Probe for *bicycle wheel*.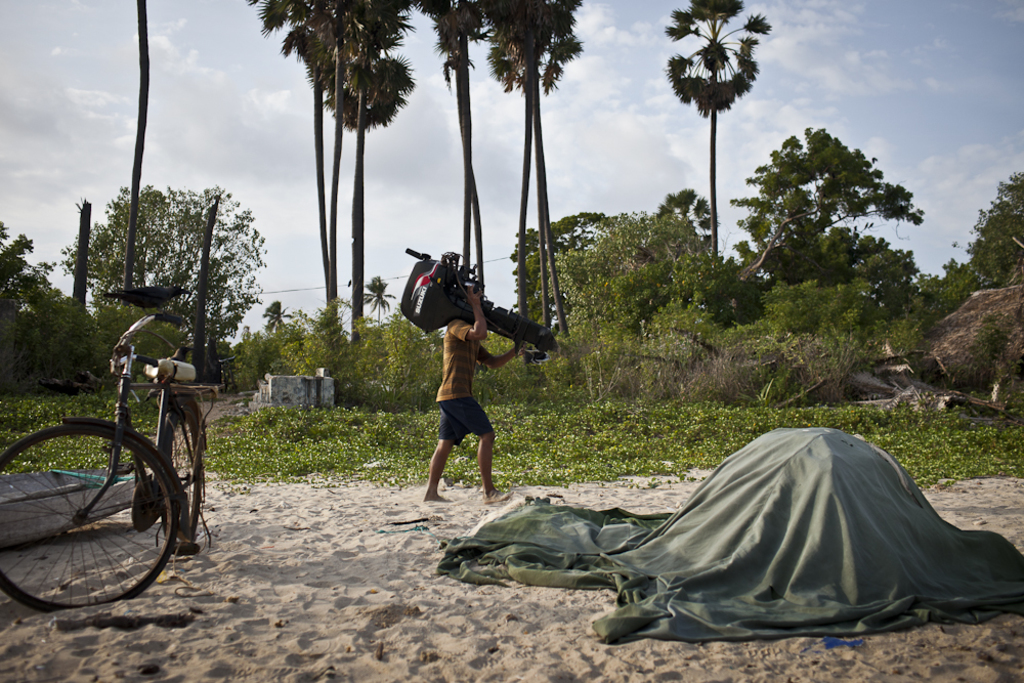
Probe result: {"left": 7, "top": 419, "right": 187, "bottom": 612}.
